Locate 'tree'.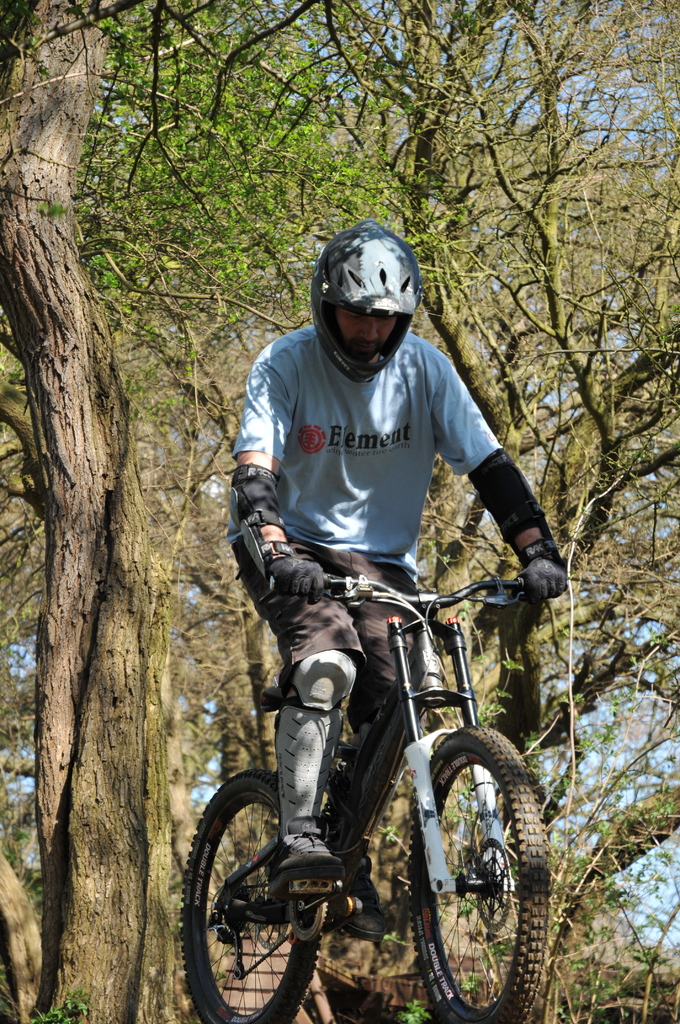
Bounding box: 0 0 166 1023.
